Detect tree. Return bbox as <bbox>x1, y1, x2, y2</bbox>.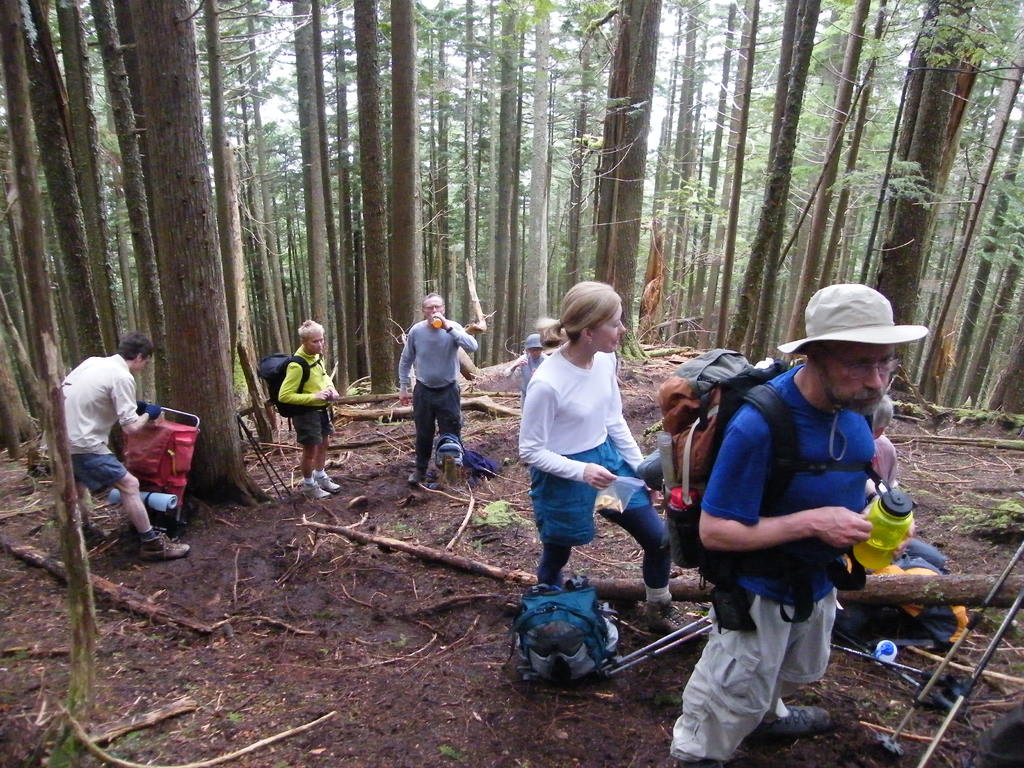
<bbox>868, 0, 977, 426</bbox>.
